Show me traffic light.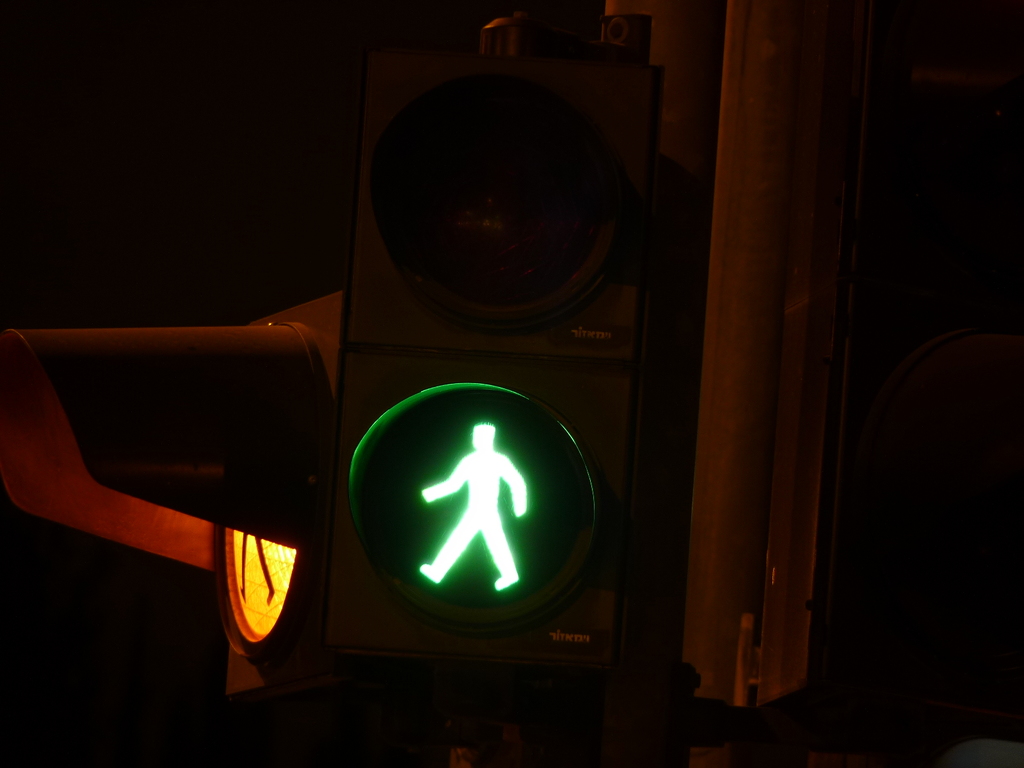
traffic light is here: bbox=(0, 0, 877, 715).
